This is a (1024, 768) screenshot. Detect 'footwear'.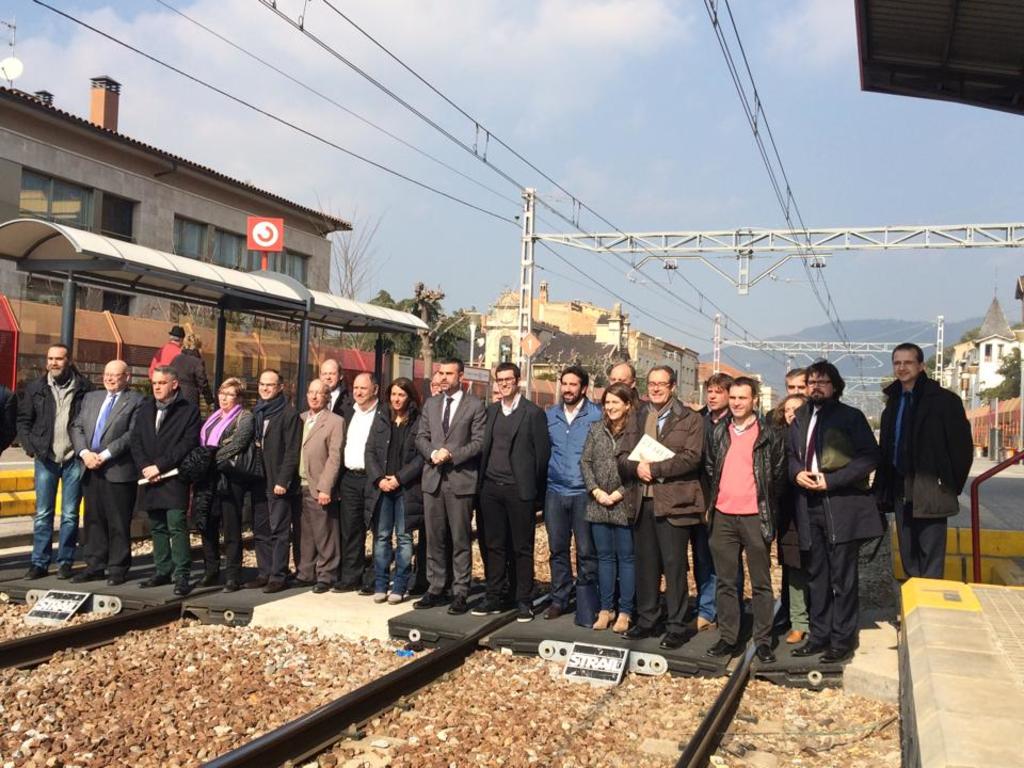
[107, 573, 118, 586].
